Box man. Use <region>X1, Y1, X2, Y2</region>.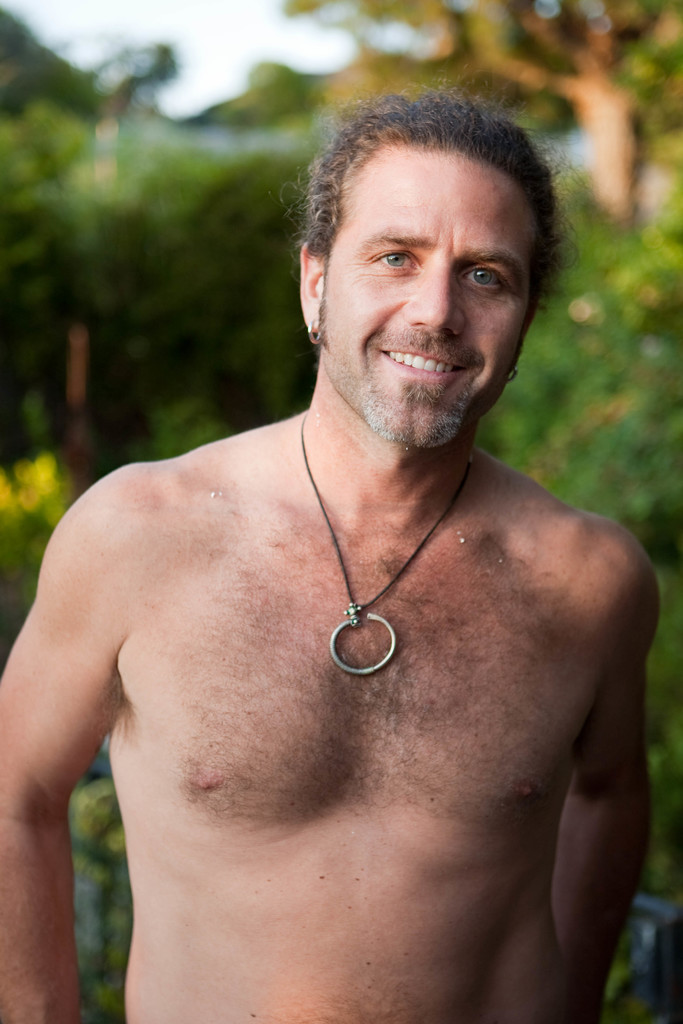
<region>0, 86, 663, 1023</region>.
